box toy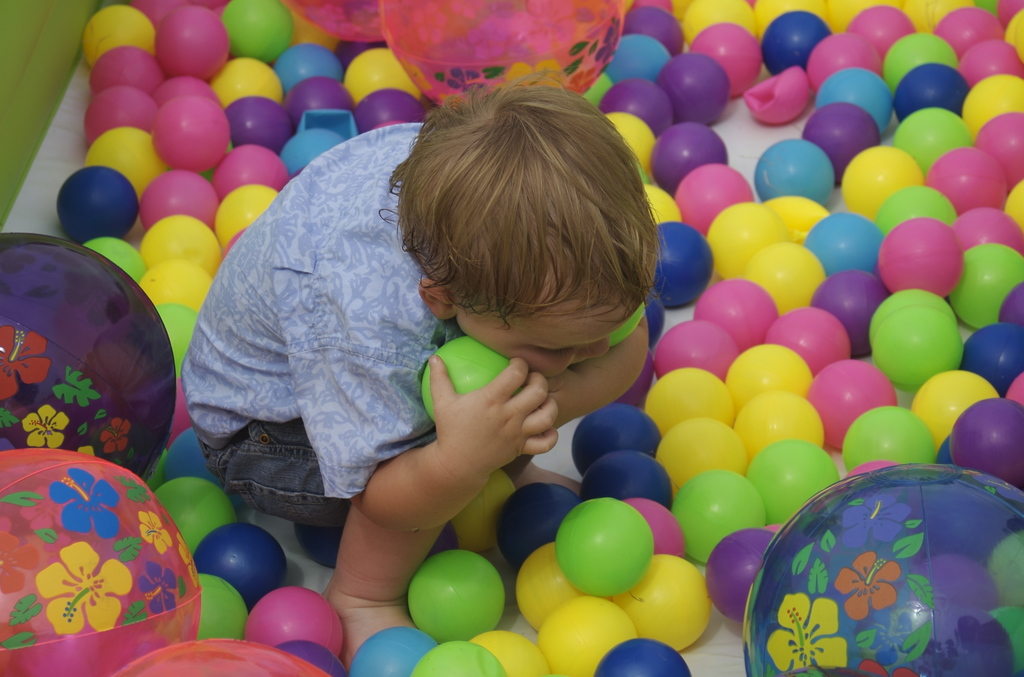
box=[417, 640, 508, 676]
